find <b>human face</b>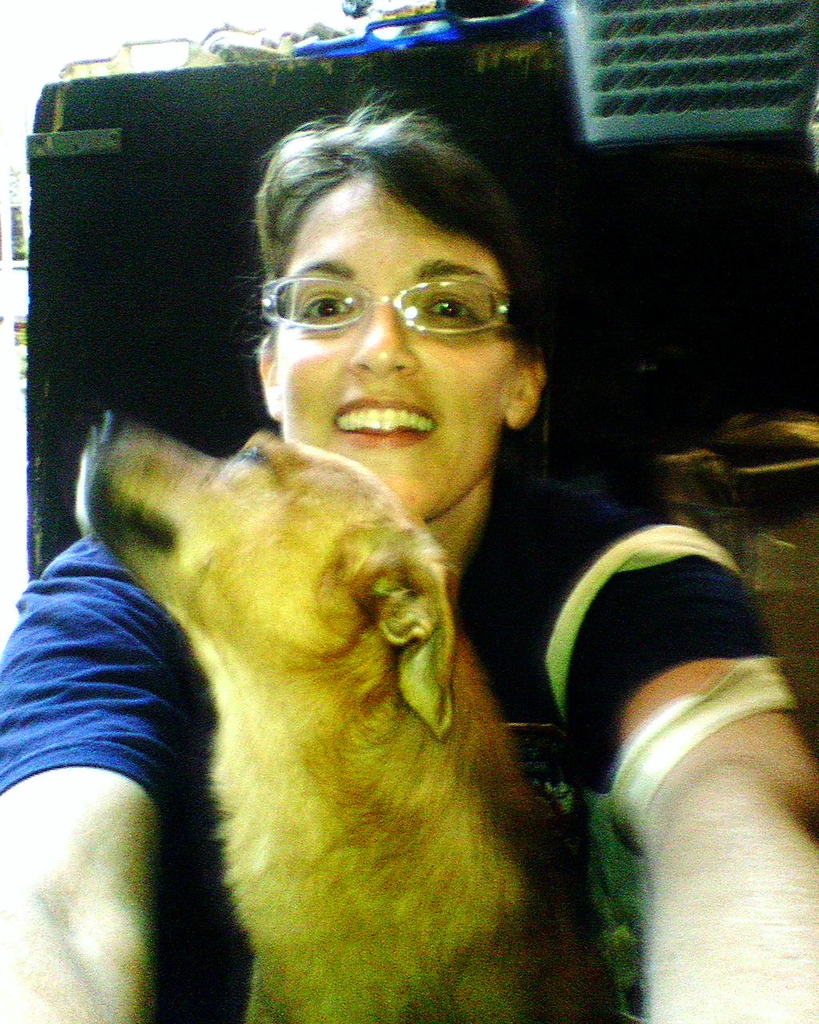
[276,167,513,521]
